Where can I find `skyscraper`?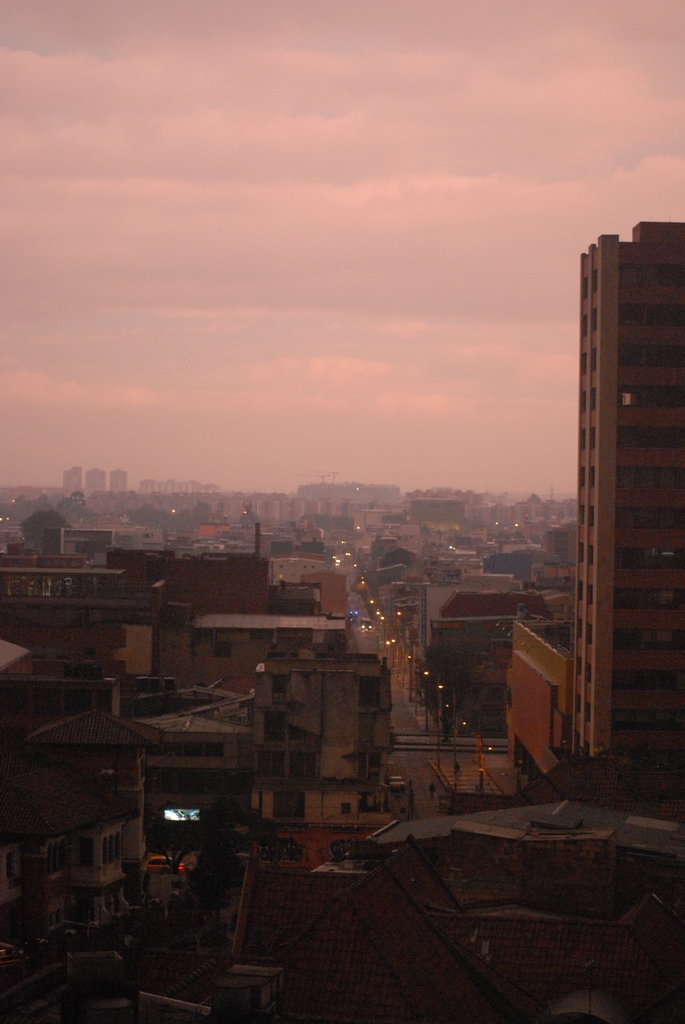
You can find it at 553:208:684:803.
